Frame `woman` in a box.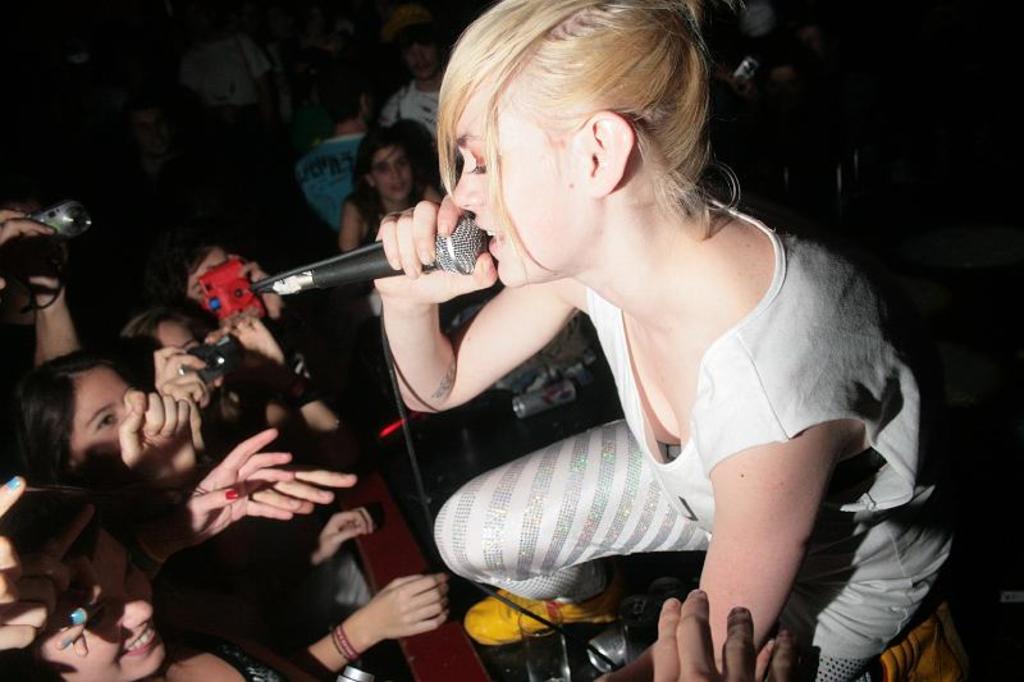
detection(375, 0, 957, 681).
